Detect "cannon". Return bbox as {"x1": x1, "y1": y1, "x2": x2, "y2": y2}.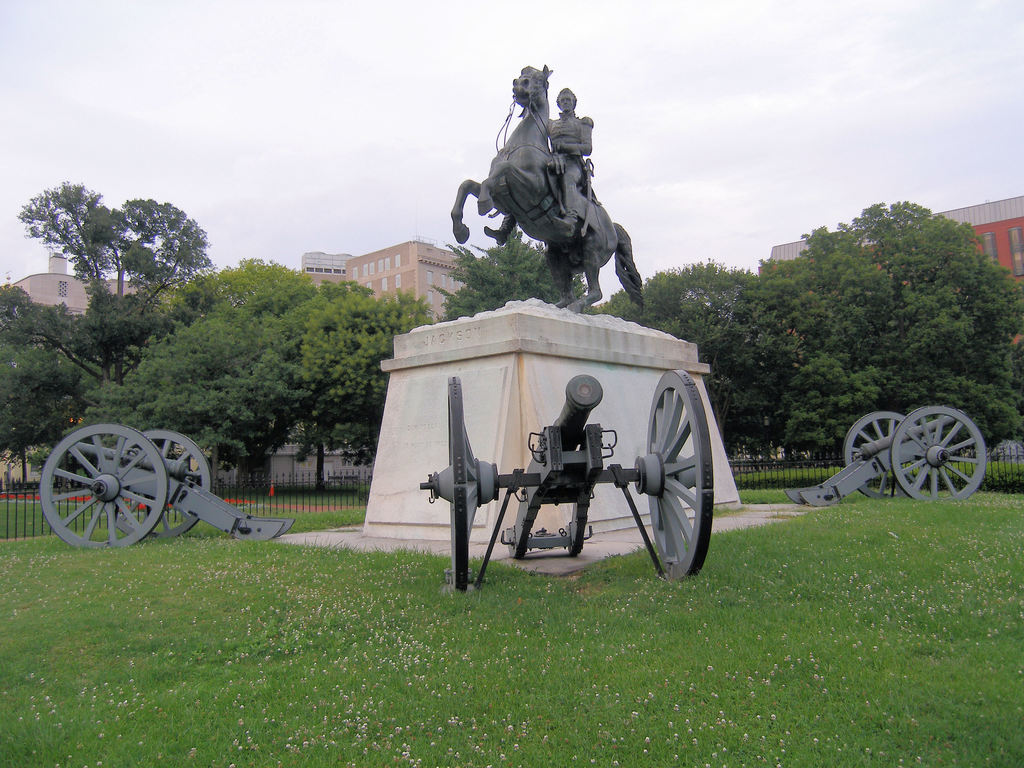
{"x1": 417, "y1": 367, "x2": 715, "y2": 598}.
